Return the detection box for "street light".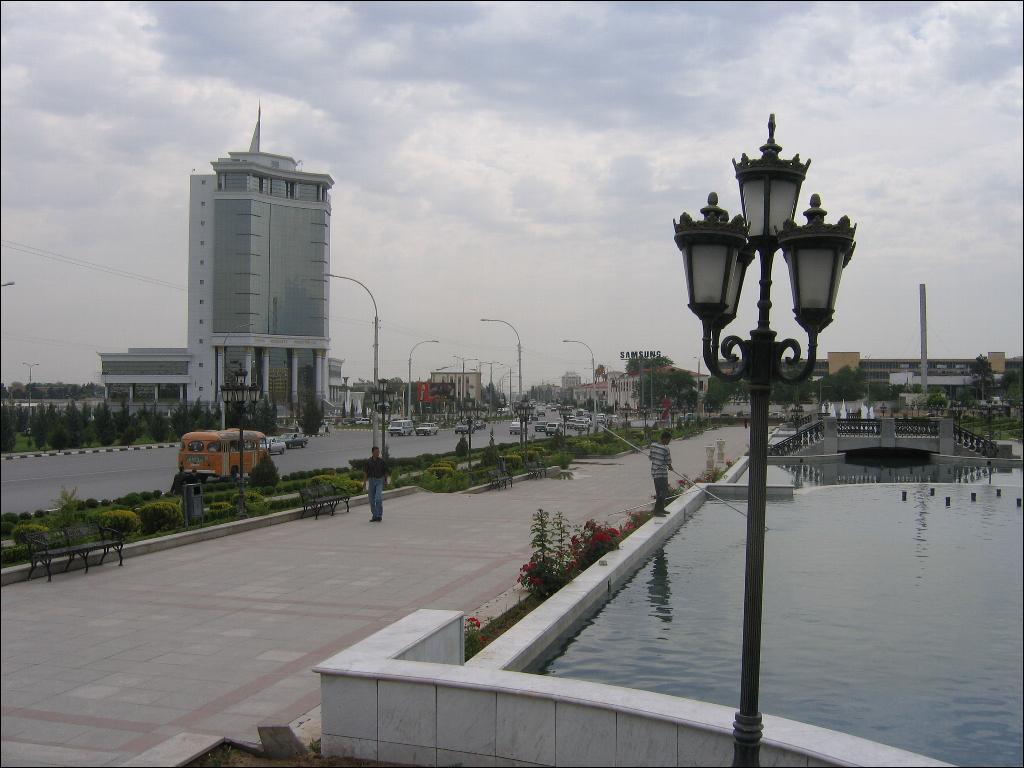
l=451, t=353, r=478, b=405.
